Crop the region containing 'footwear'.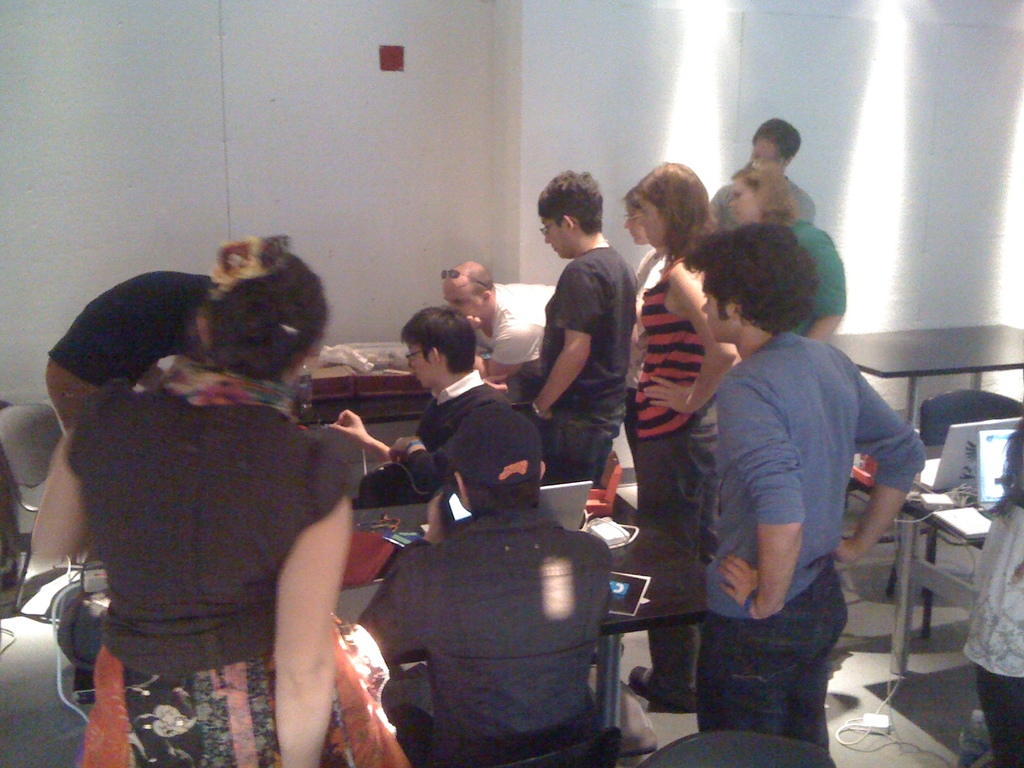
Crop region: 627, 667, 699, 714.
